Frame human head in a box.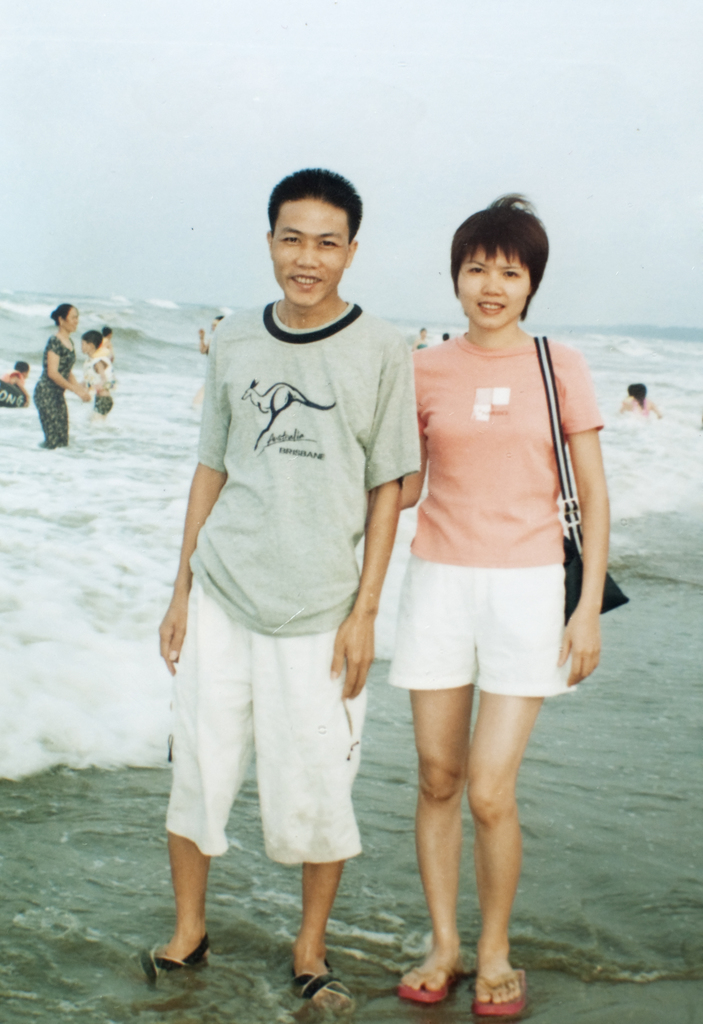
(left=79, top=328, right=102, bottom=356).
